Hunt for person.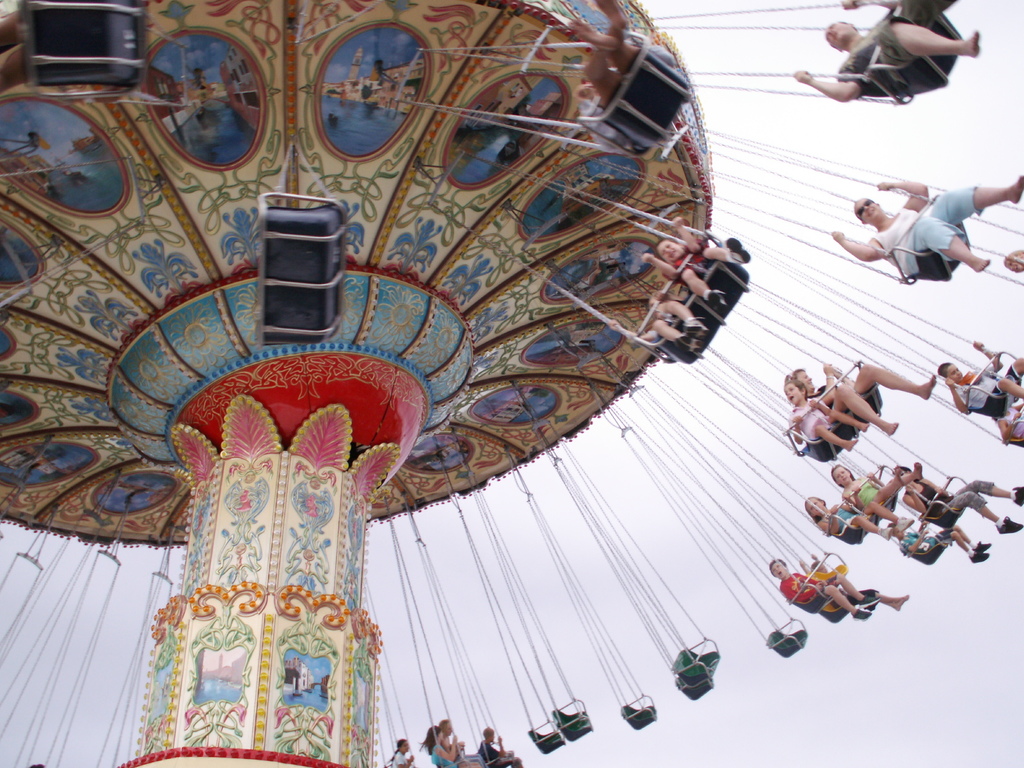
Hunted down at {"x1": 901, "y1": 458, "x2": 1023, "y2": 532}.
